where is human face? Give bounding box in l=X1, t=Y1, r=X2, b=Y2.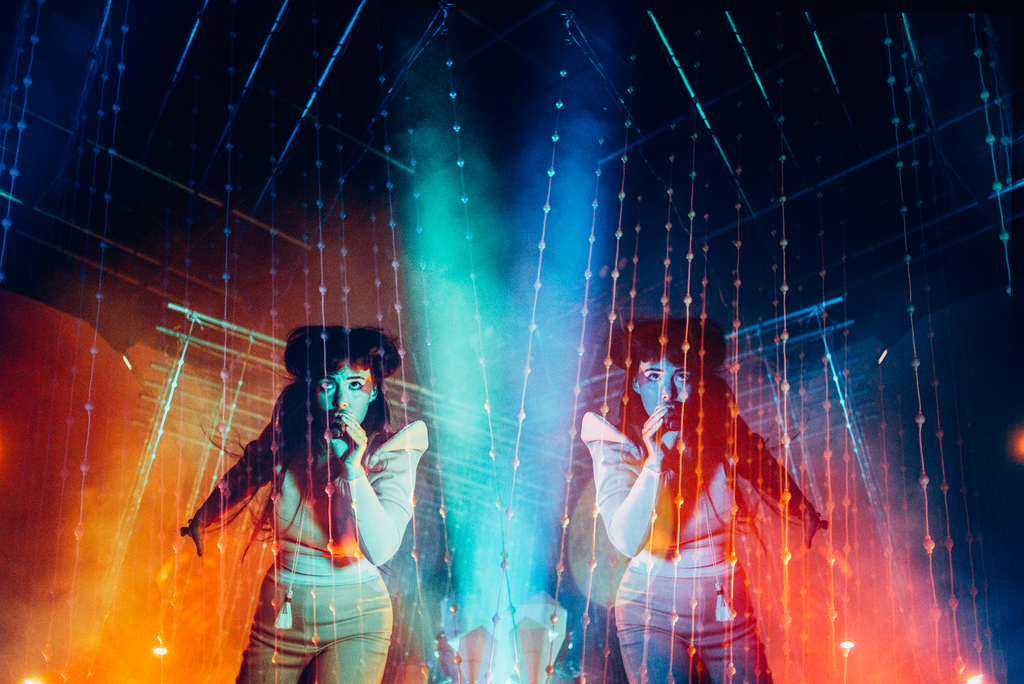
l=636, t=359, r=689, b=428.
